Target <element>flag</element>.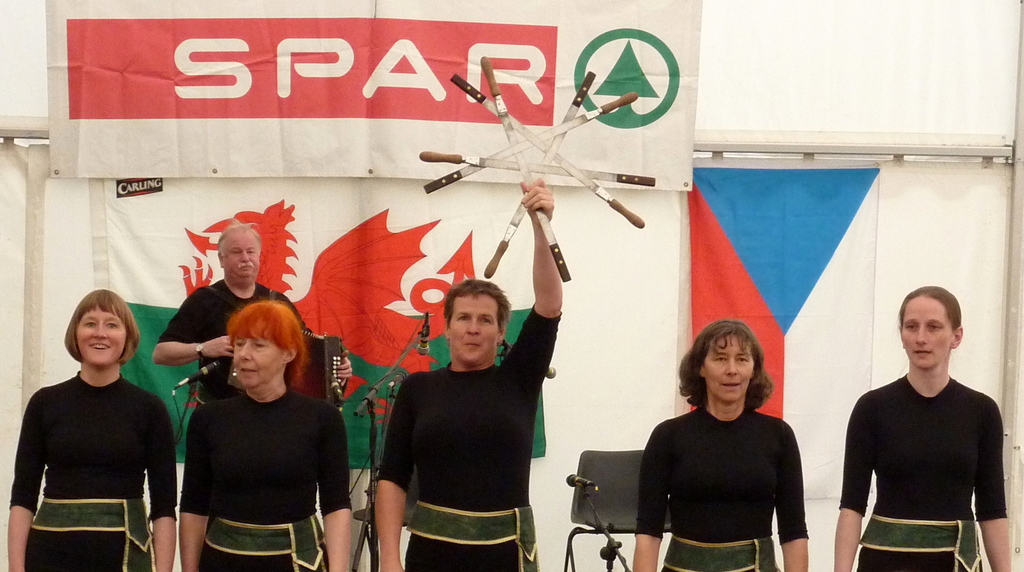
Target region: {"left": 668, "top": 160, "right": 874, "bottom": 504}.
